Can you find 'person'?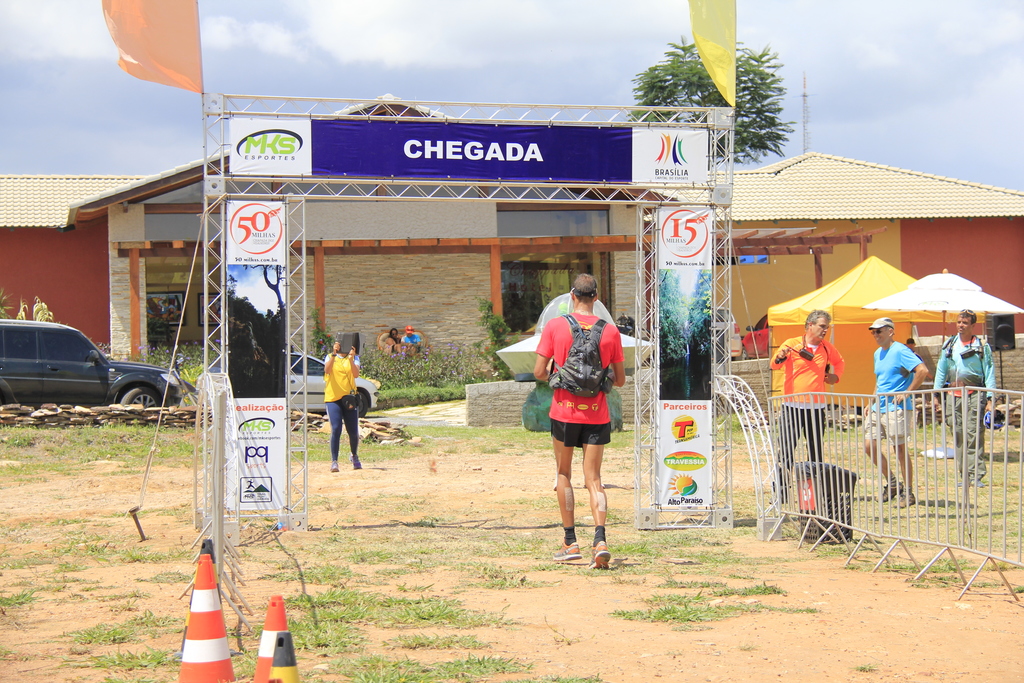
Yes, bounding box: <region>530, 270, 626, 561</region>.
